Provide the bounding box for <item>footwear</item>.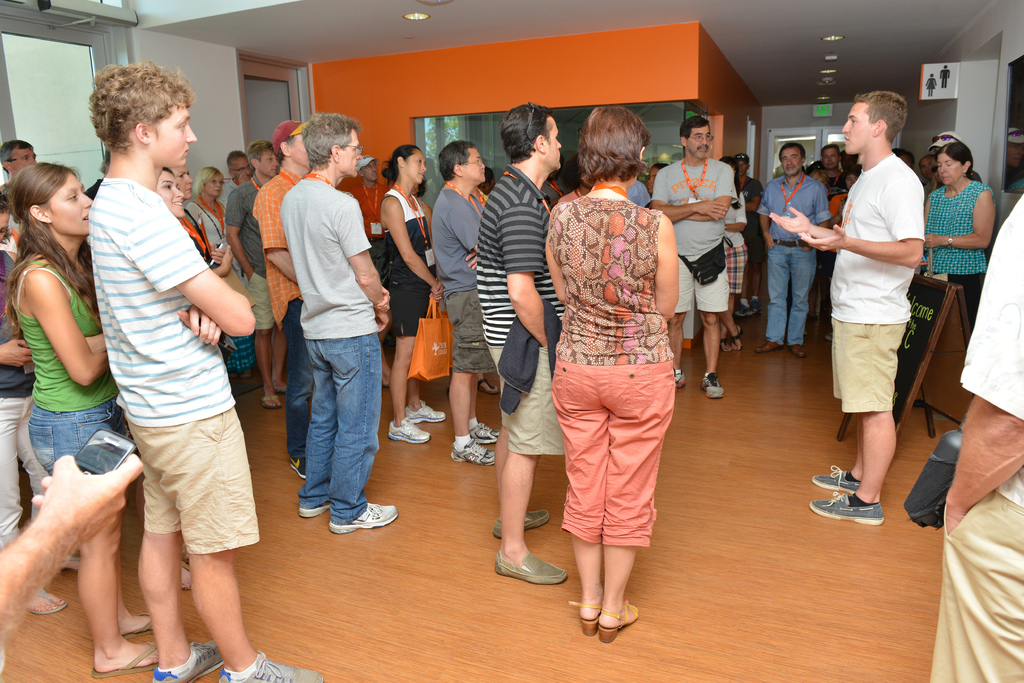
(x1=828, y1=463, x2=895, y2=527).
